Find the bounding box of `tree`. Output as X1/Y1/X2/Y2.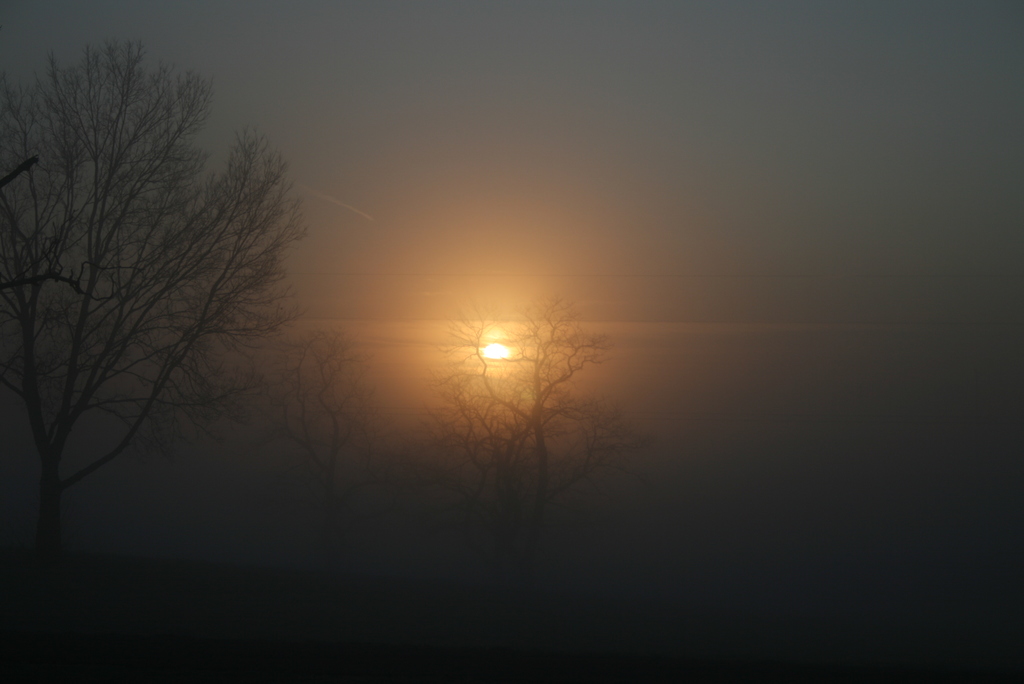
257/326/380/551.
